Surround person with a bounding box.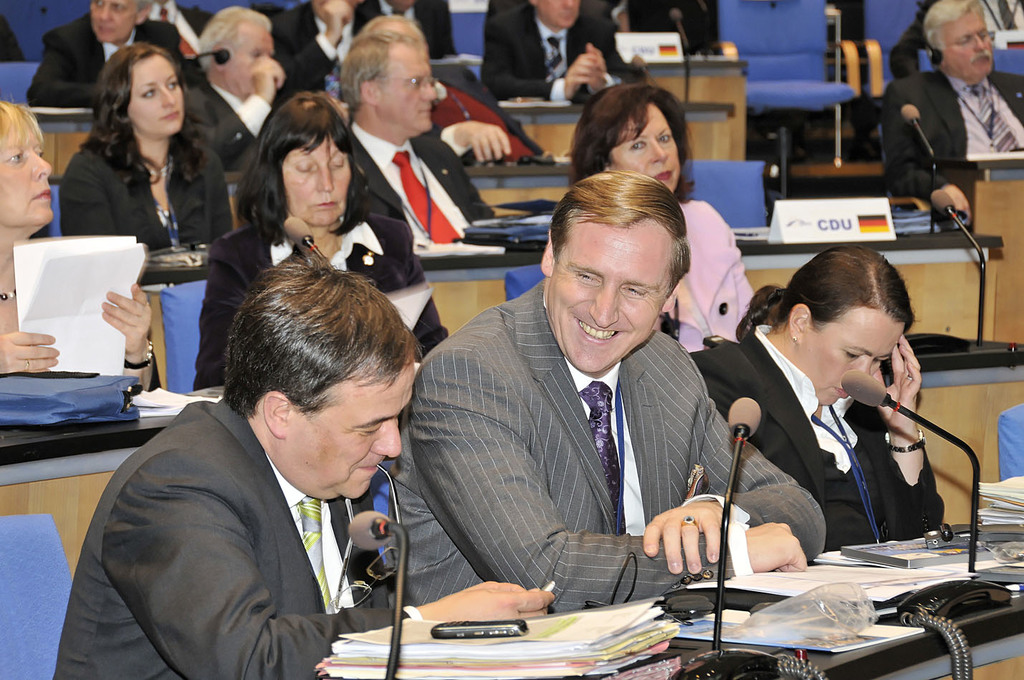
57,37,246,254.
